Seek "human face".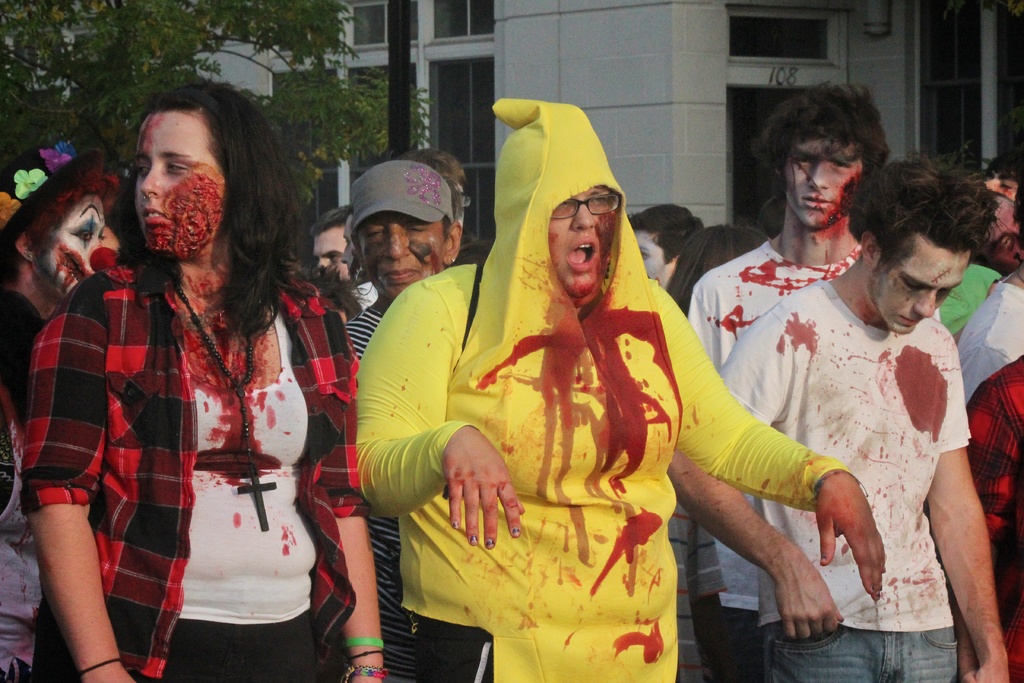
136:110:230:263.
